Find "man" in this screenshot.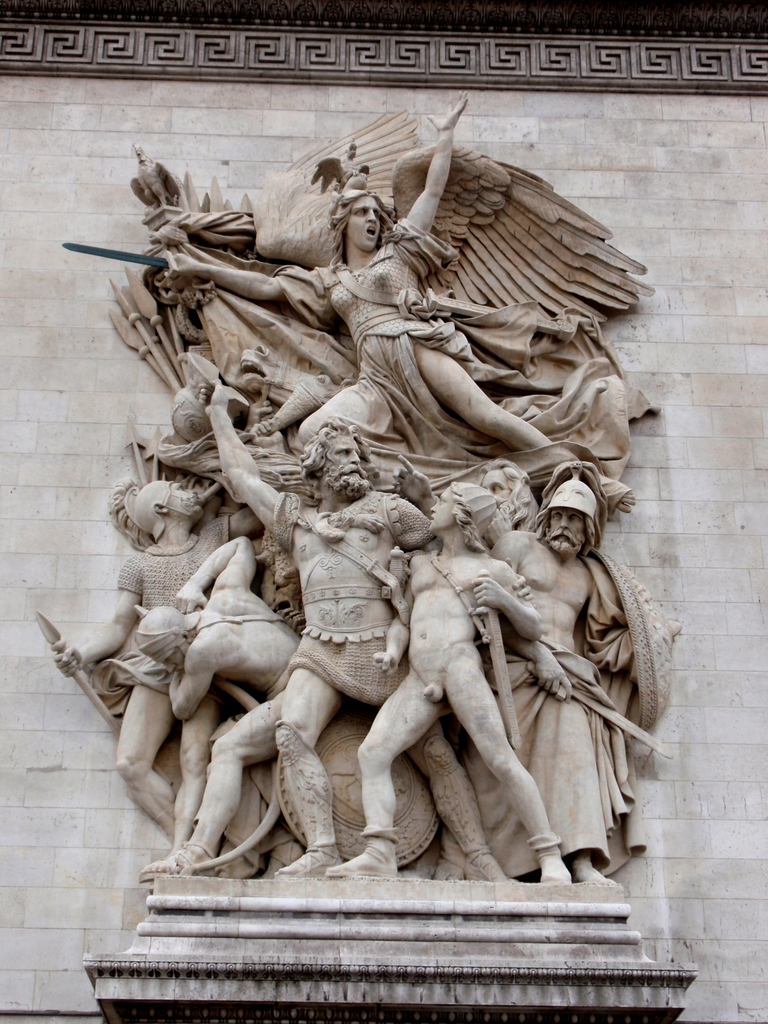
The bounding box for "man" is <bbox>489, 463, 676, 886</bbox>.
